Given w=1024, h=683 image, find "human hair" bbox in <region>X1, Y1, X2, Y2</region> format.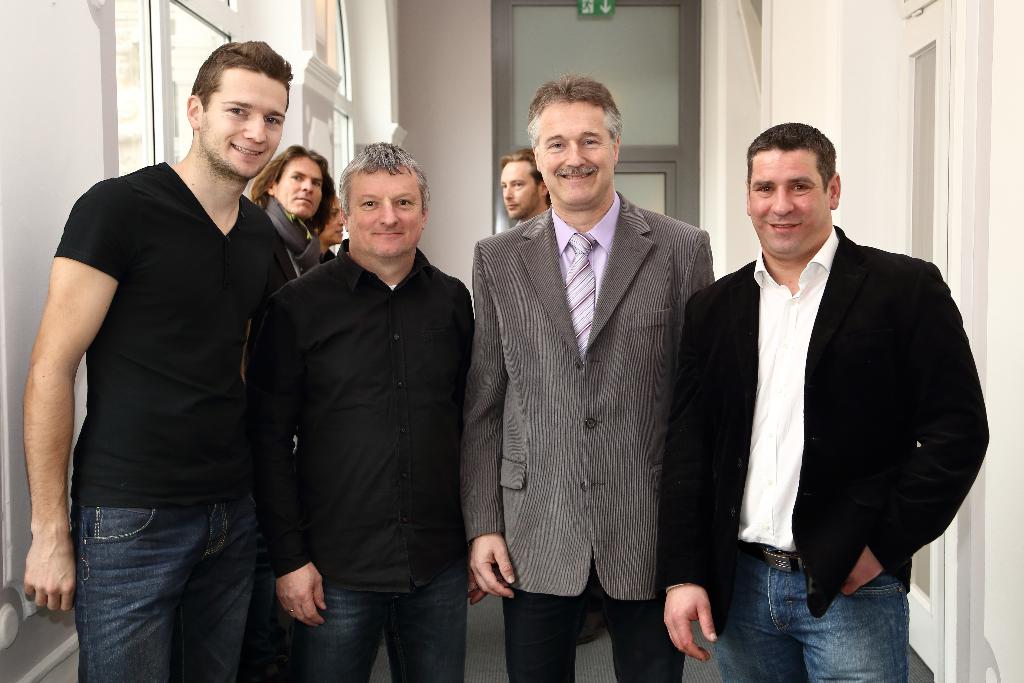
<region>525, 69, 626, 147</region>.
